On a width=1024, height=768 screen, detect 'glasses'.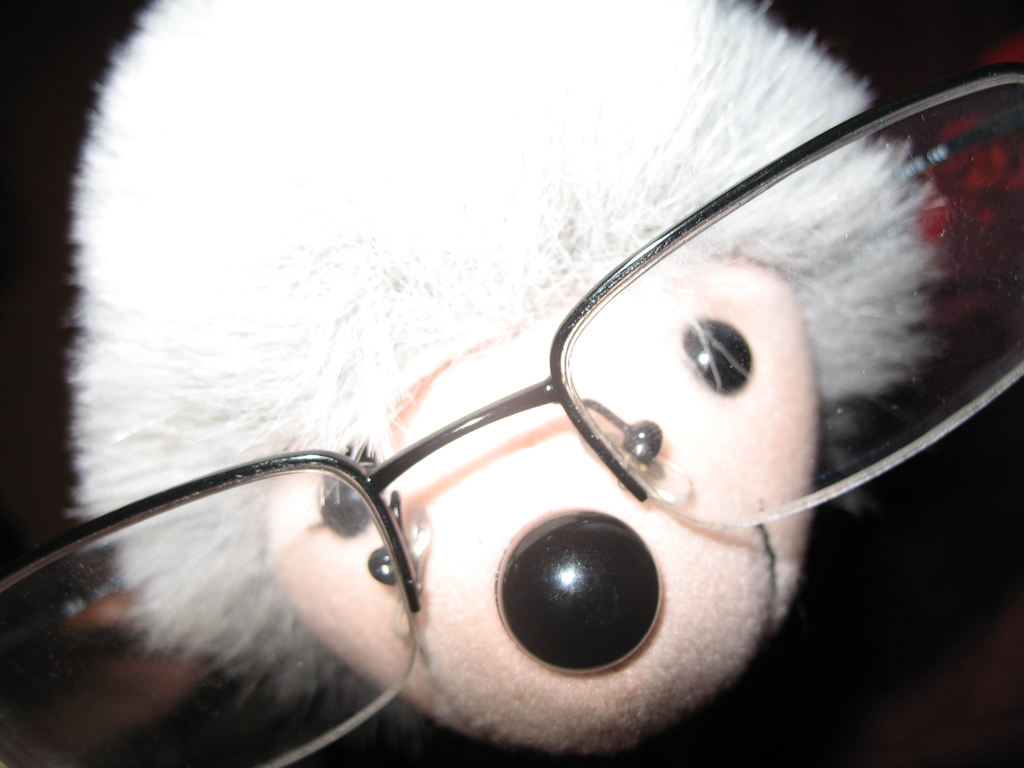
<region>0, 56, 1023, 767</region>.
